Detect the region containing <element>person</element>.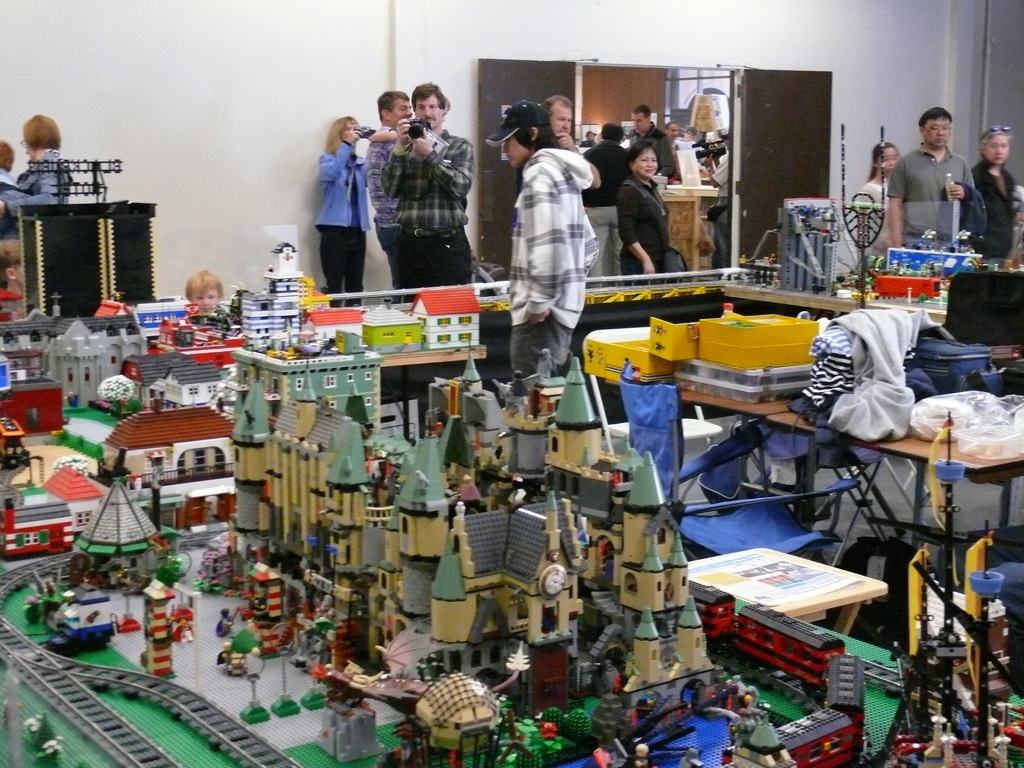
bbox(0, 110, 68, 233).
